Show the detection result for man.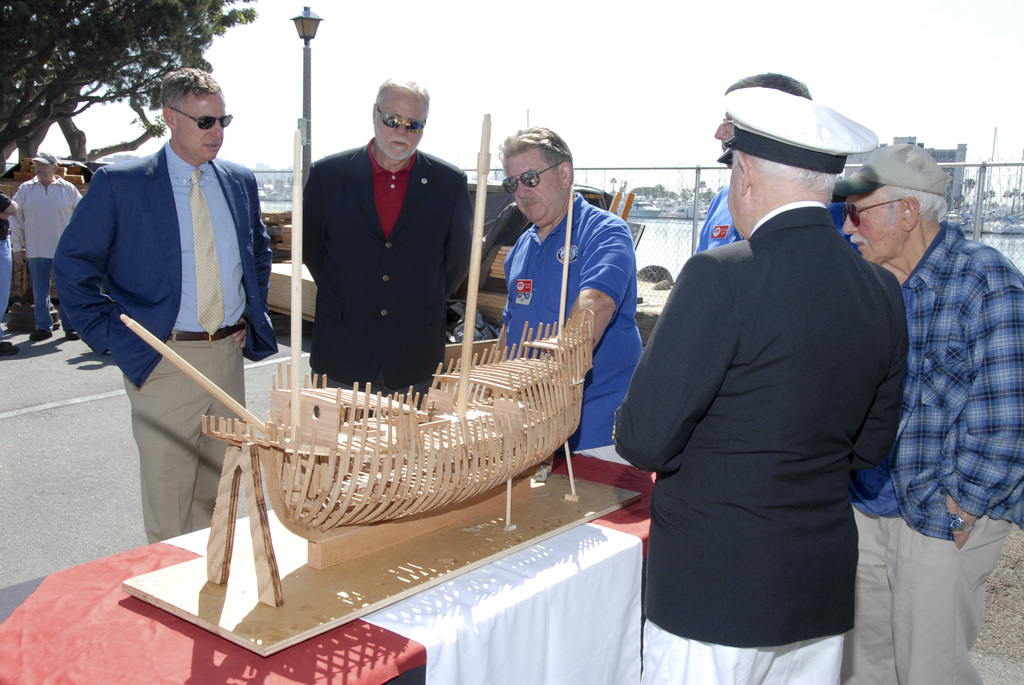
locate(52, 65, 281, 545).
